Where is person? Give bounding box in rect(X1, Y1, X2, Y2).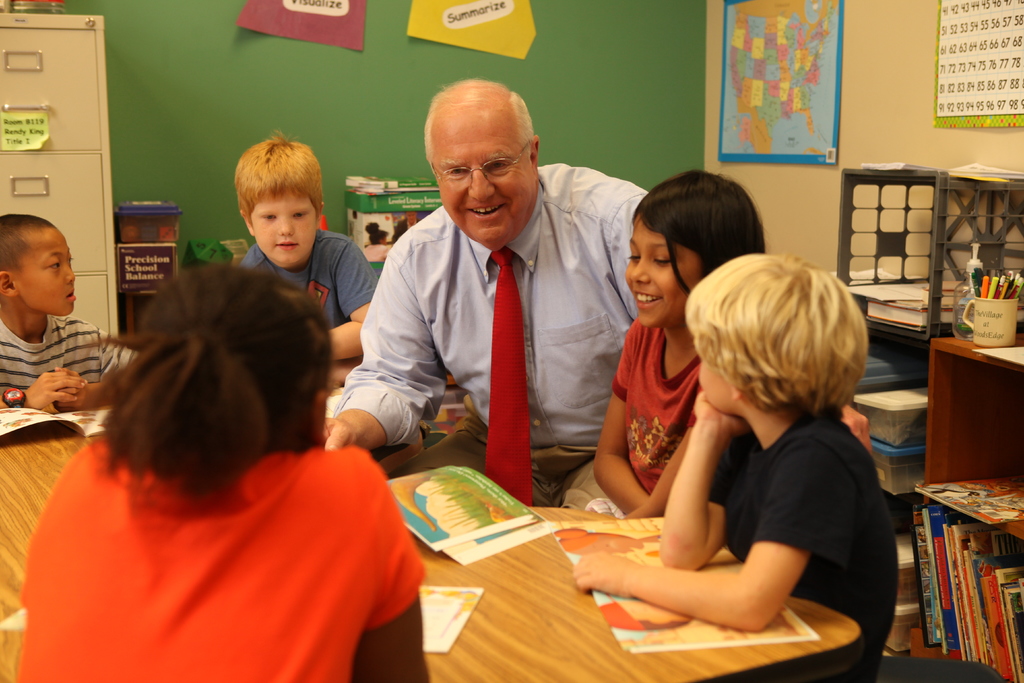
rect(17, 267, 433, 682).
